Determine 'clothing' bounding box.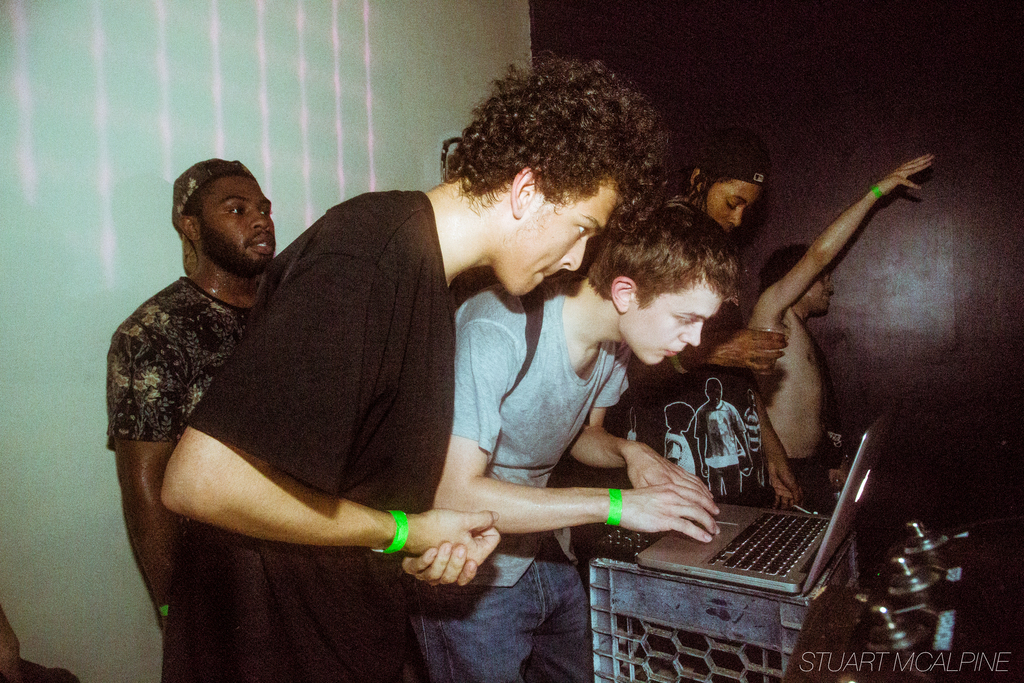
Determined: [x1=412, y1=273, x2=634, y2=682].
